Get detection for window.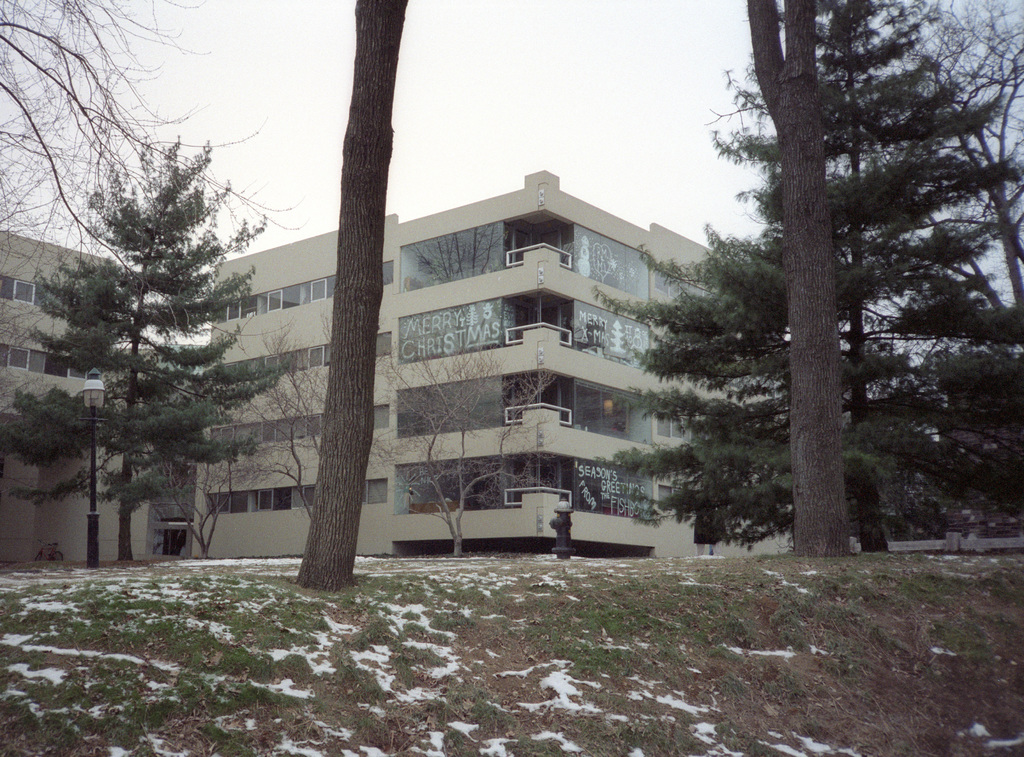
Detection: region(4, 278, 40, 306).
